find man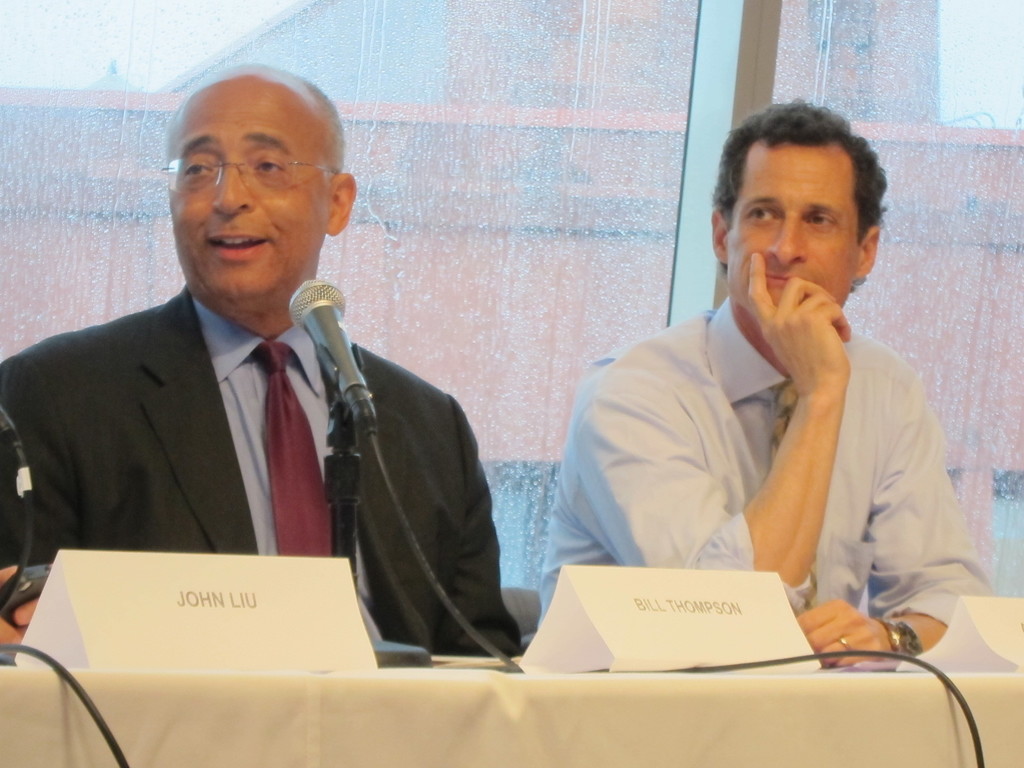
box=[0, 66, 529, 669]
